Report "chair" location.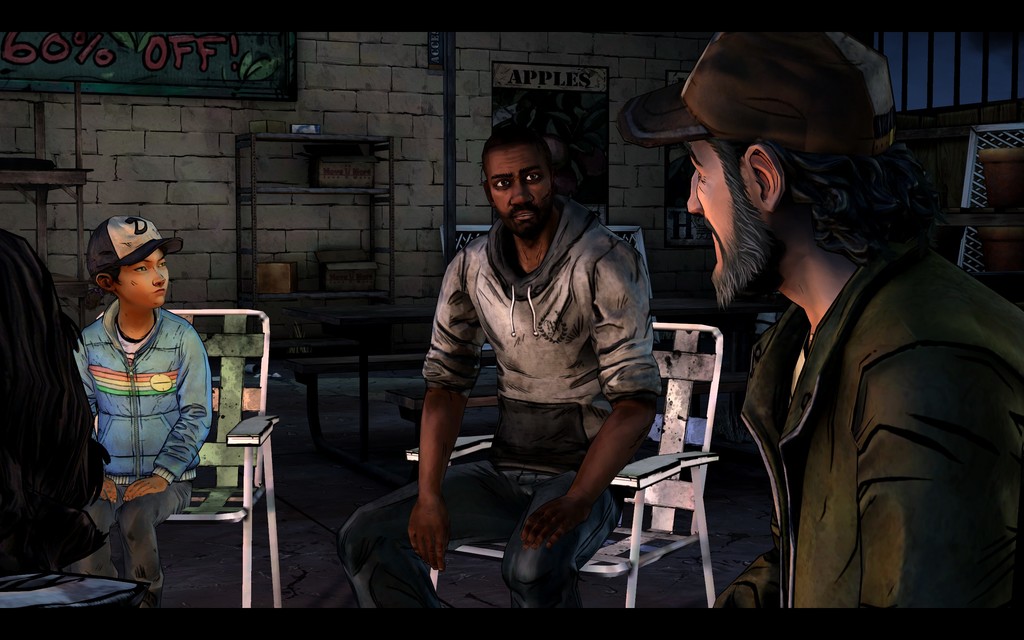
Report: box=[95, 308, 280, 609].
